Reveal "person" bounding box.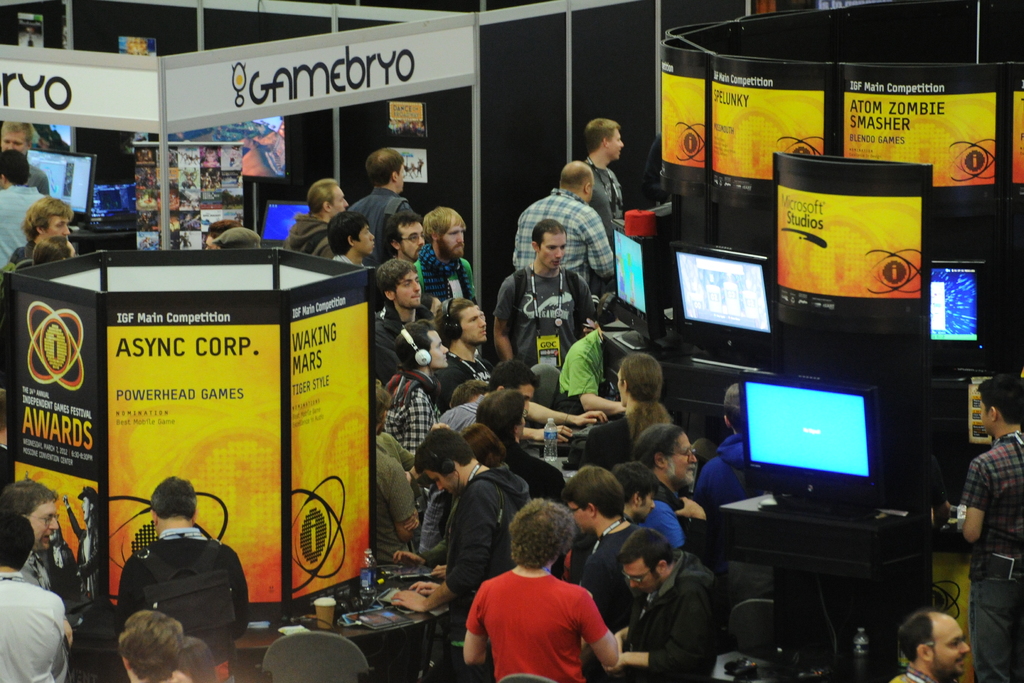
Revealed: <box>200,214,241,249</box>.
